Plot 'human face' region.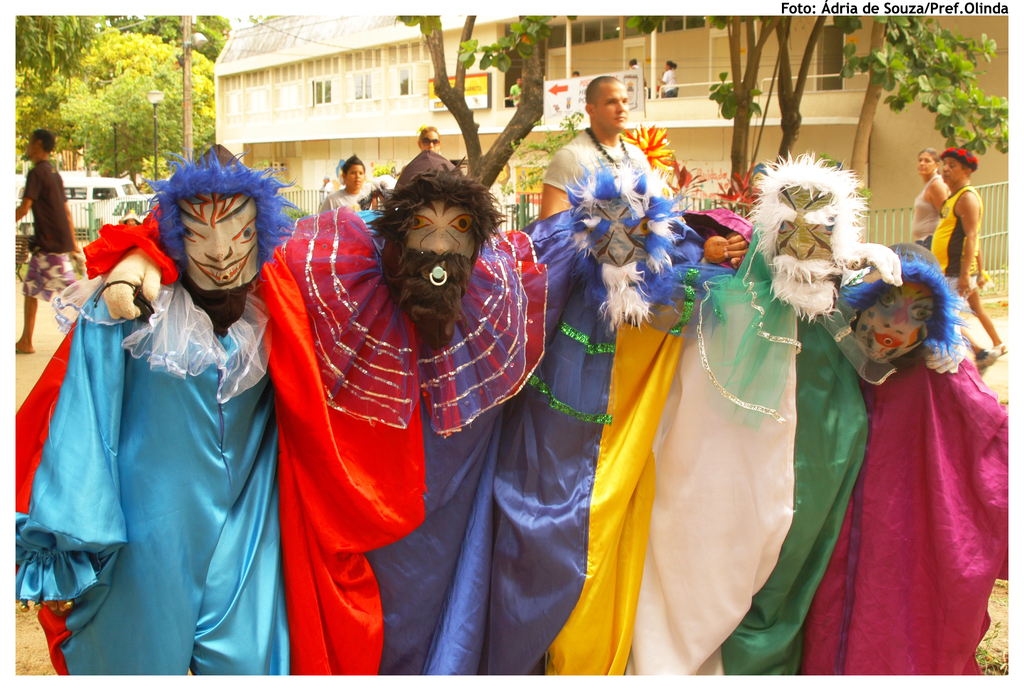
Plotted at 181, 192, 260, 293.
